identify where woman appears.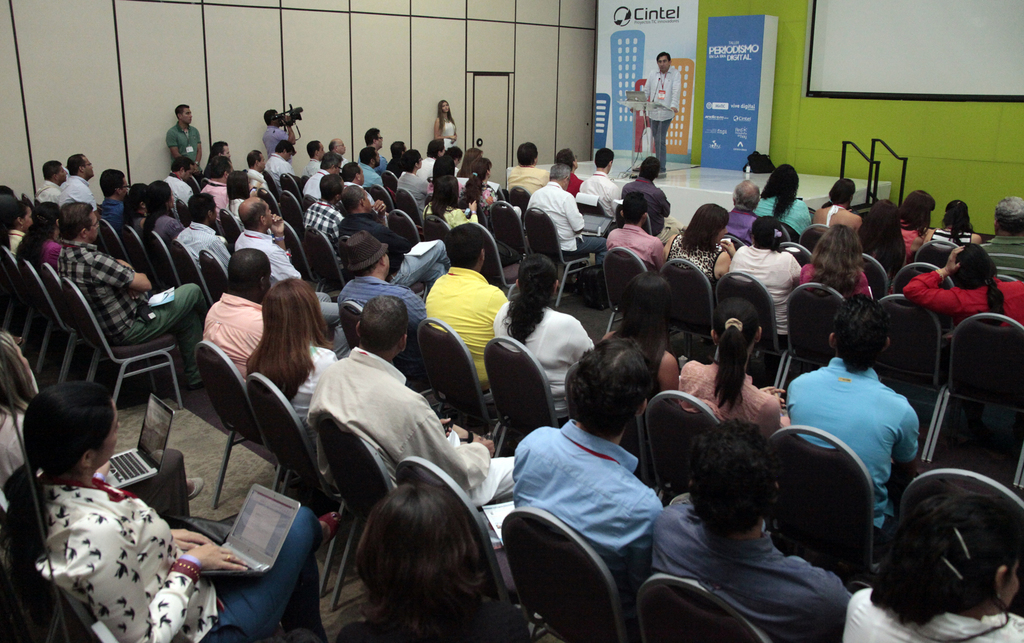
Appears at bbox(600, 267, 681, 406).
